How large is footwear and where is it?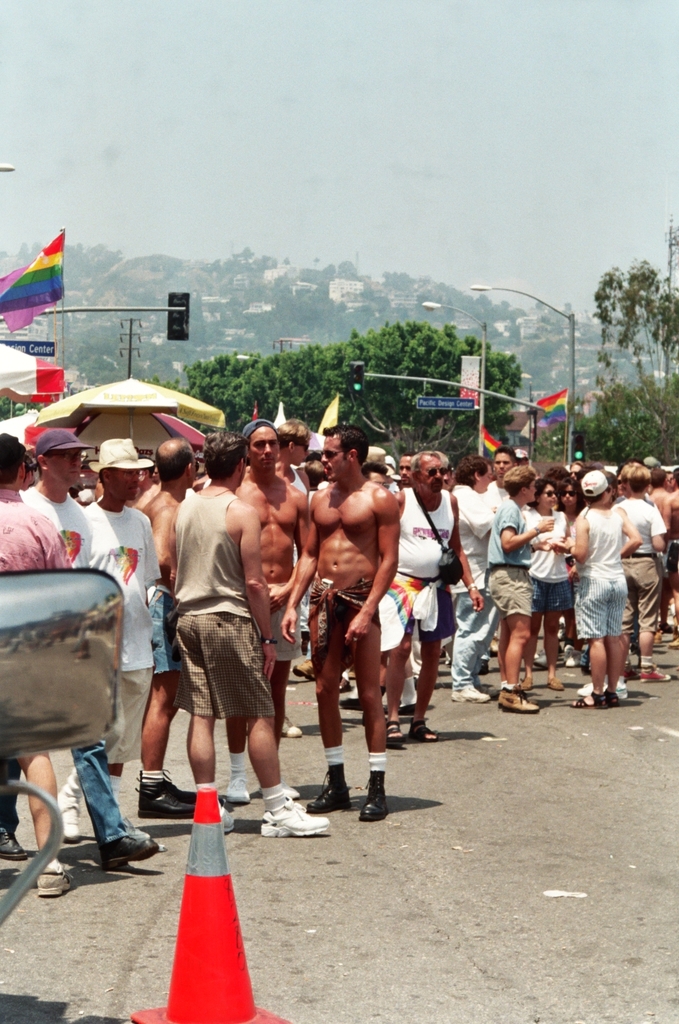
Bounding box: [left=251, top=799, right=321, bottom=851].
